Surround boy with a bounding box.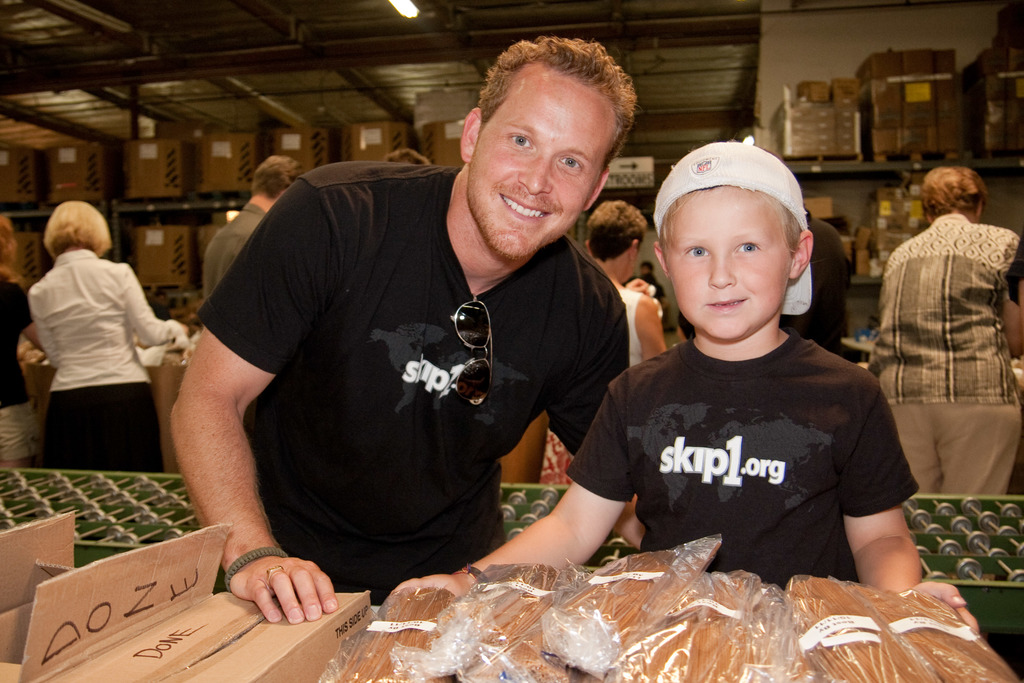
bbox=[545, 200, 674, 484].
